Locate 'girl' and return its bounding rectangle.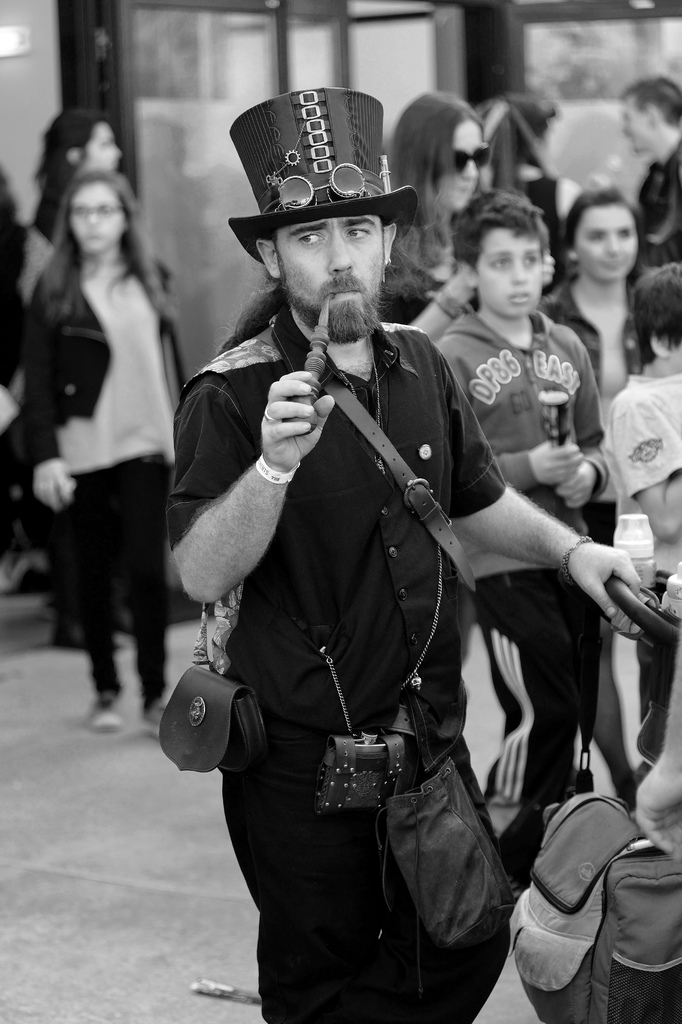
select_region(17, 169, 186, 720).
